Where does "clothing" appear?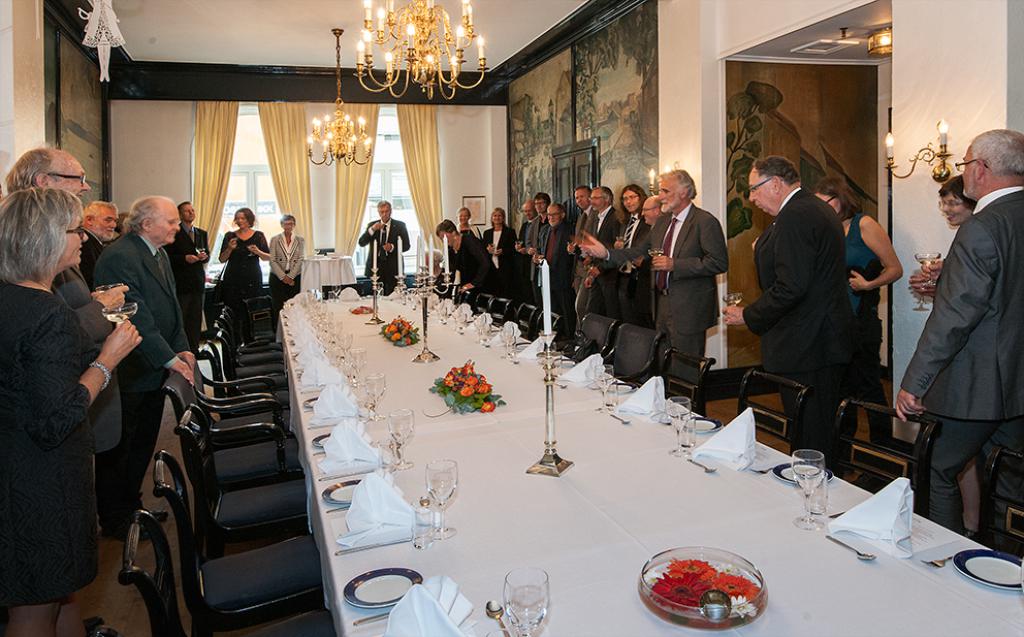
Appears at region(93, 230, 199, 528).
